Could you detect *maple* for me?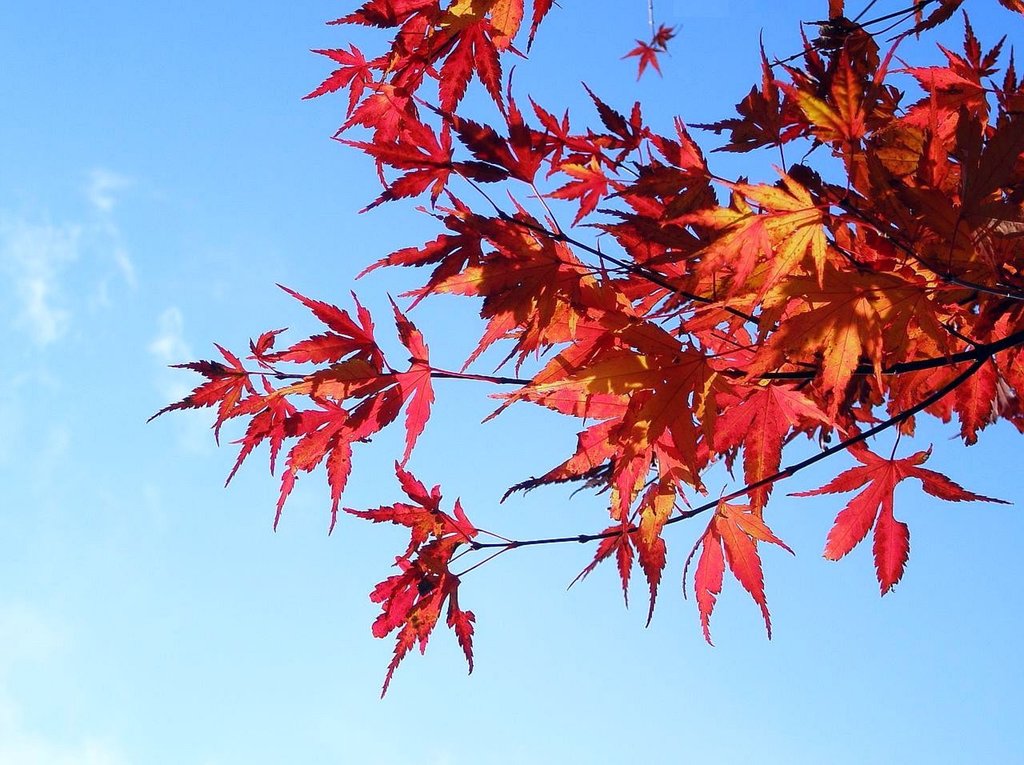
Detection result: {"left": 140, "top": 0, "right": 1023, "bottom": 699}.
